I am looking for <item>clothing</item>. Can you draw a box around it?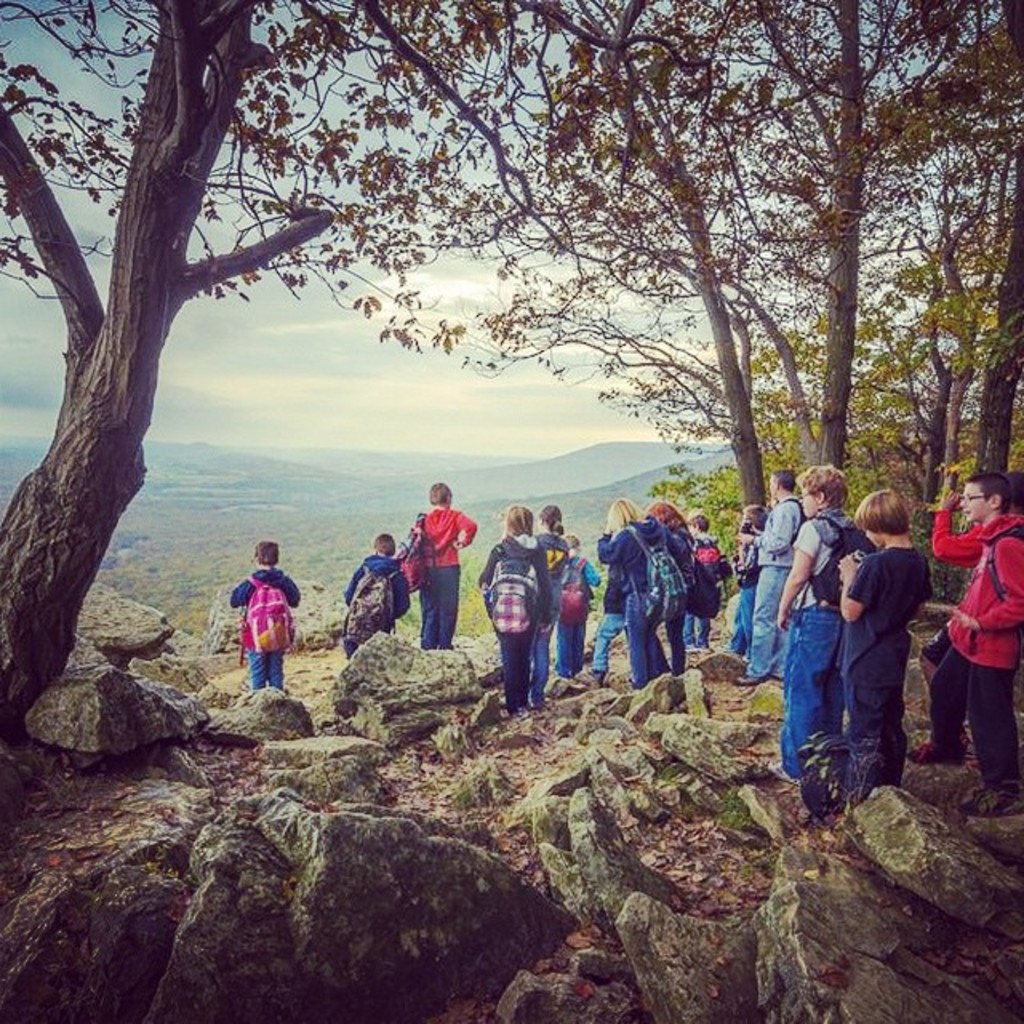
Sure, the bounding box is bbox(219, 550, 296, 688).
